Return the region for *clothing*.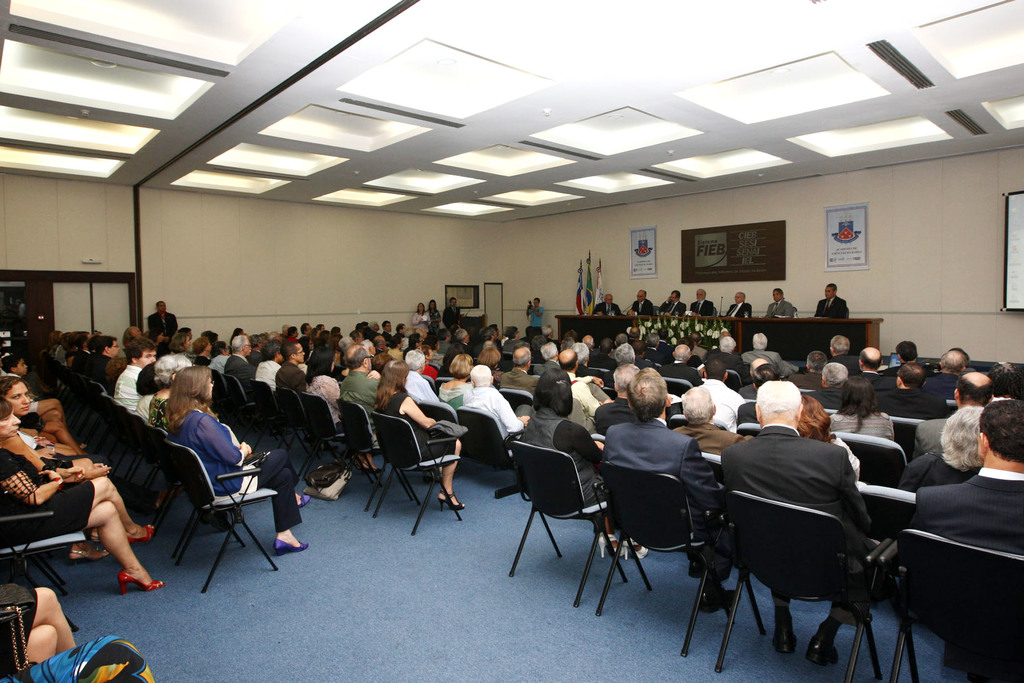
locate(570, 371, 623, 429).
